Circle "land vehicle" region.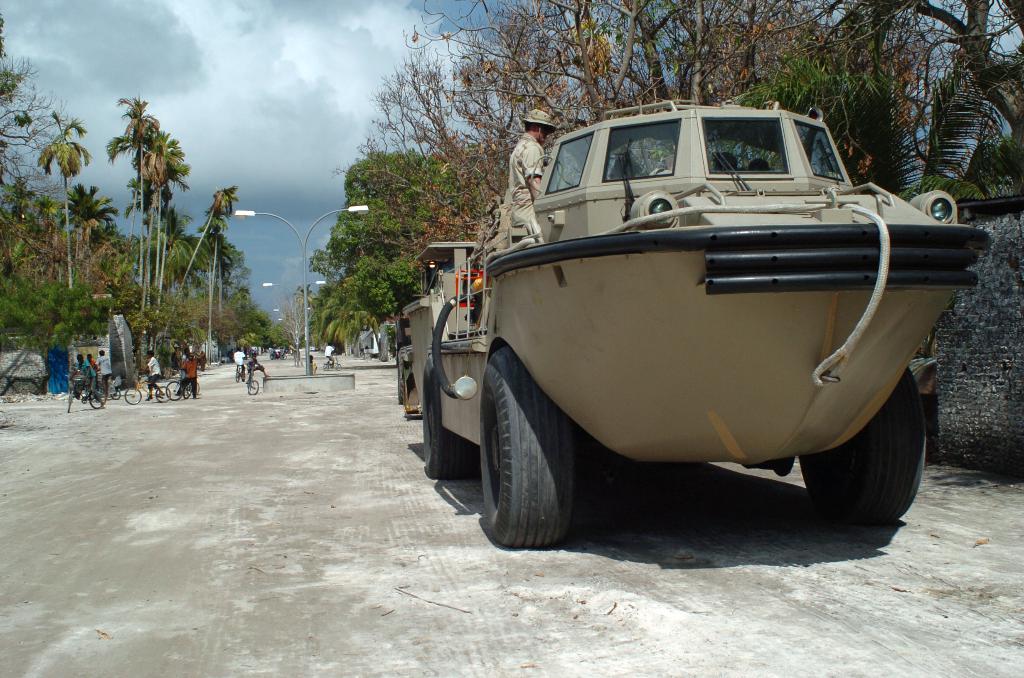
Region: bbox(393, 97, 991, 547).
